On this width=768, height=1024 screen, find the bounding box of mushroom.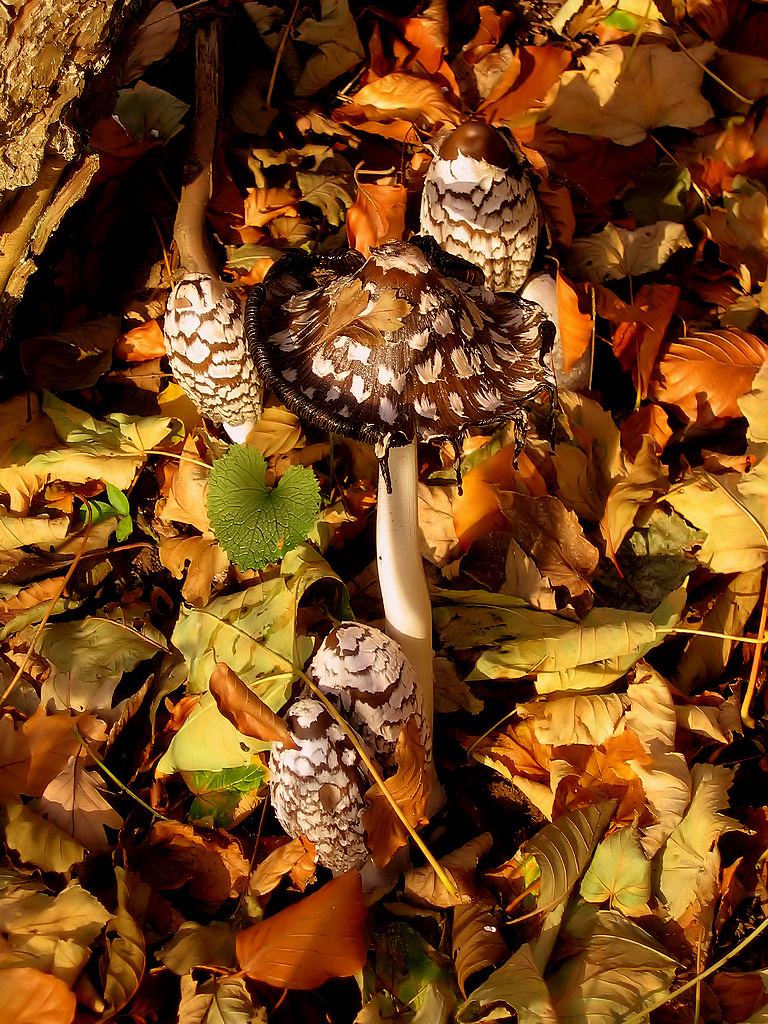
Bounding box: crop(266, 618, 436, 916).
